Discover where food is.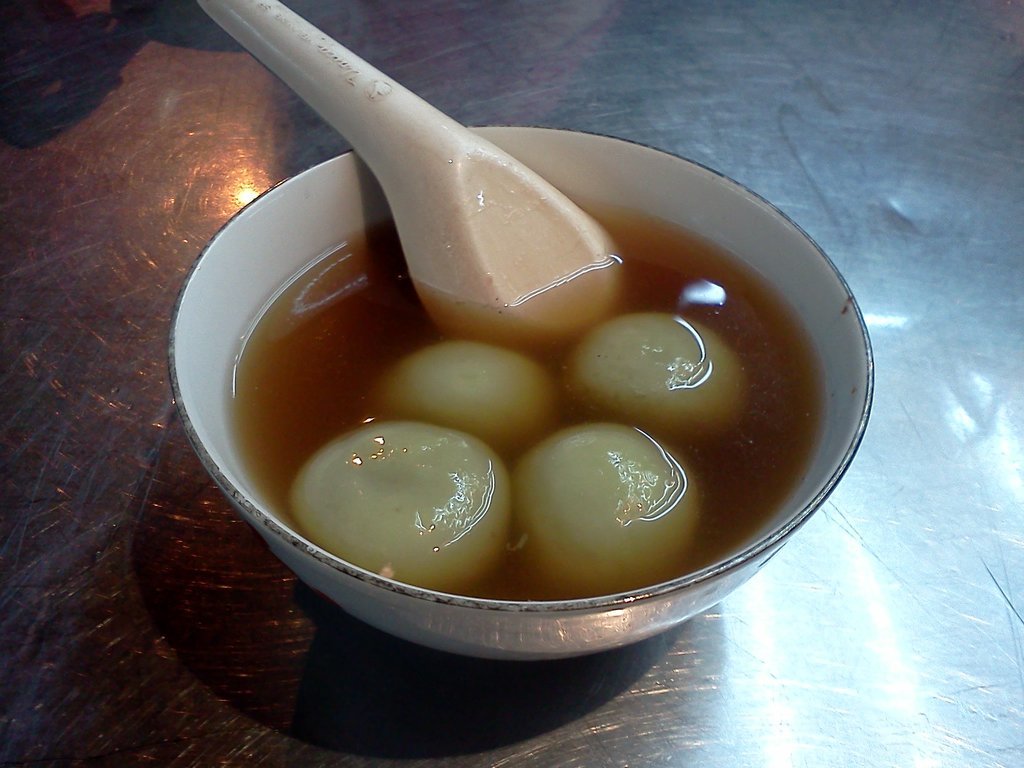
Discovered at Rect(563, 309, 746, 436).
